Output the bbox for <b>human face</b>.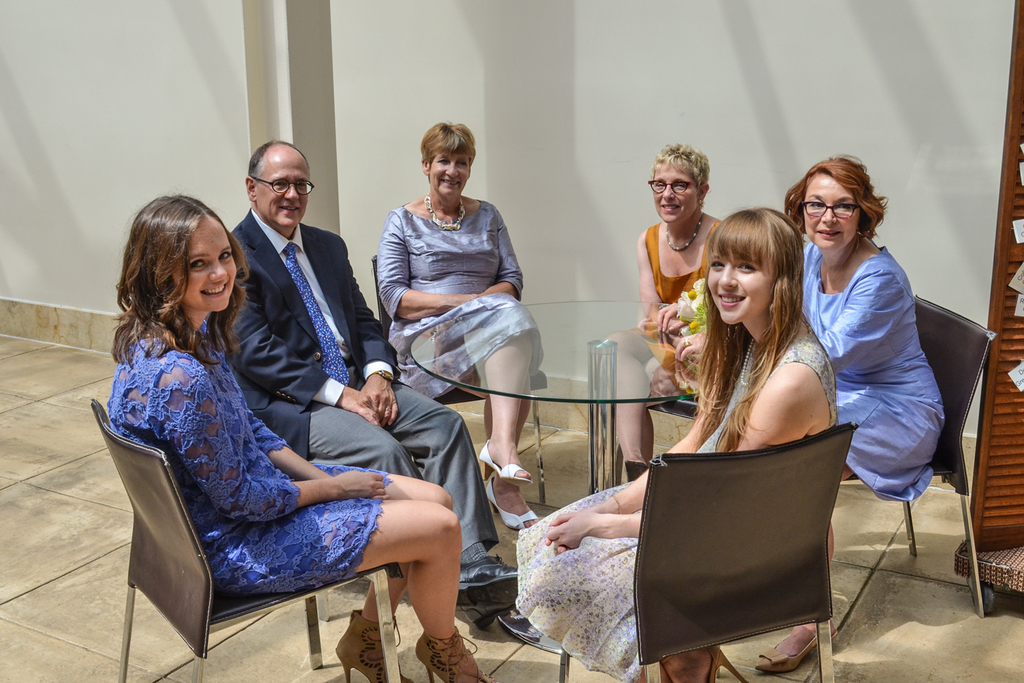
[172,215,235,314].
